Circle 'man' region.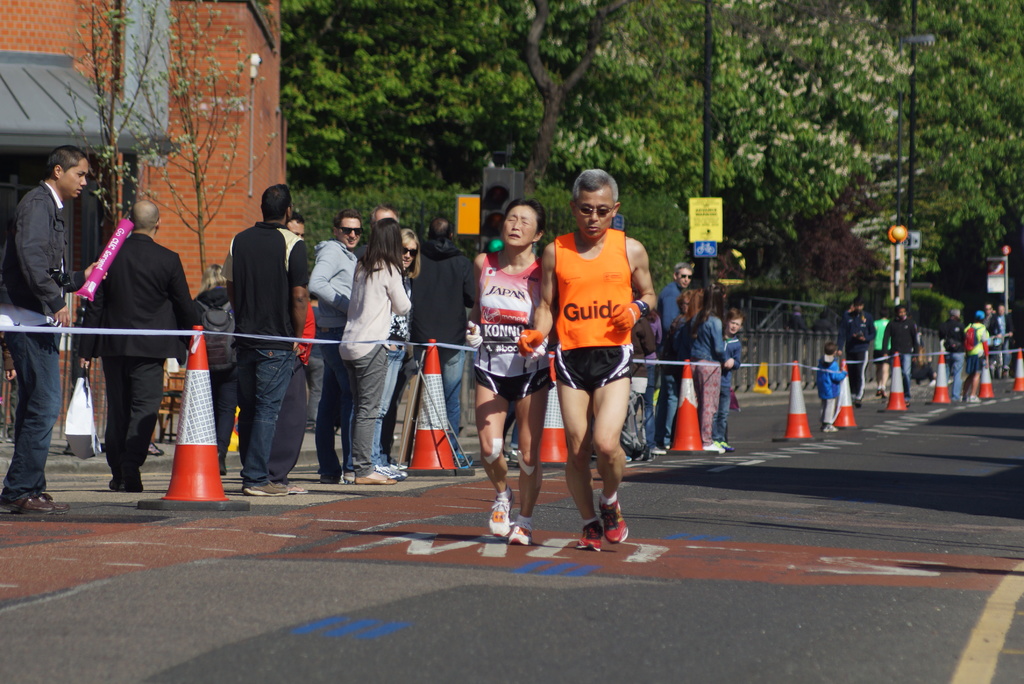
Region: 308 211 365 484.
